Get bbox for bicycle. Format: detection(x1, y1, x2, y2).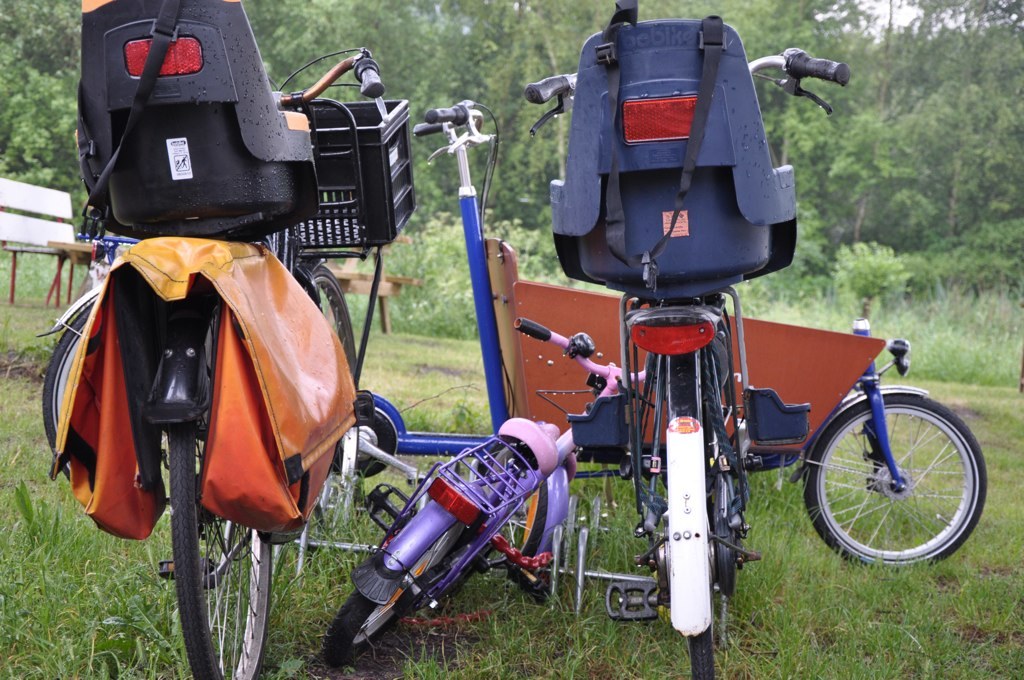
detection(527, 43, 855, 679).
